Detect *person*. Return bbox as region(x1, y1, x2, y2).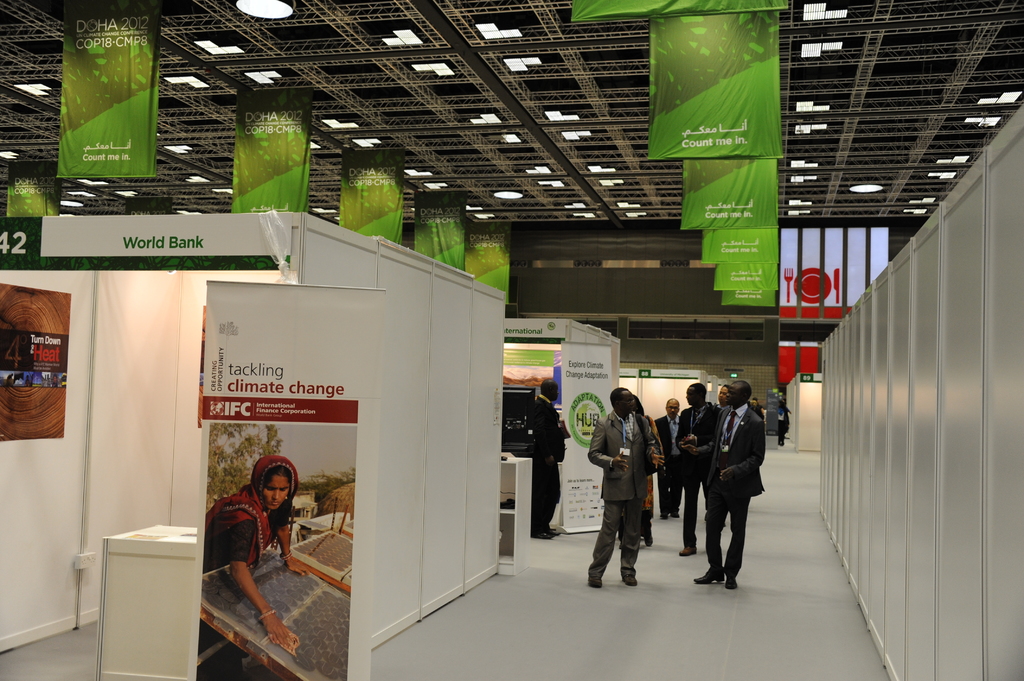
region(691, 377, 771, 592).
